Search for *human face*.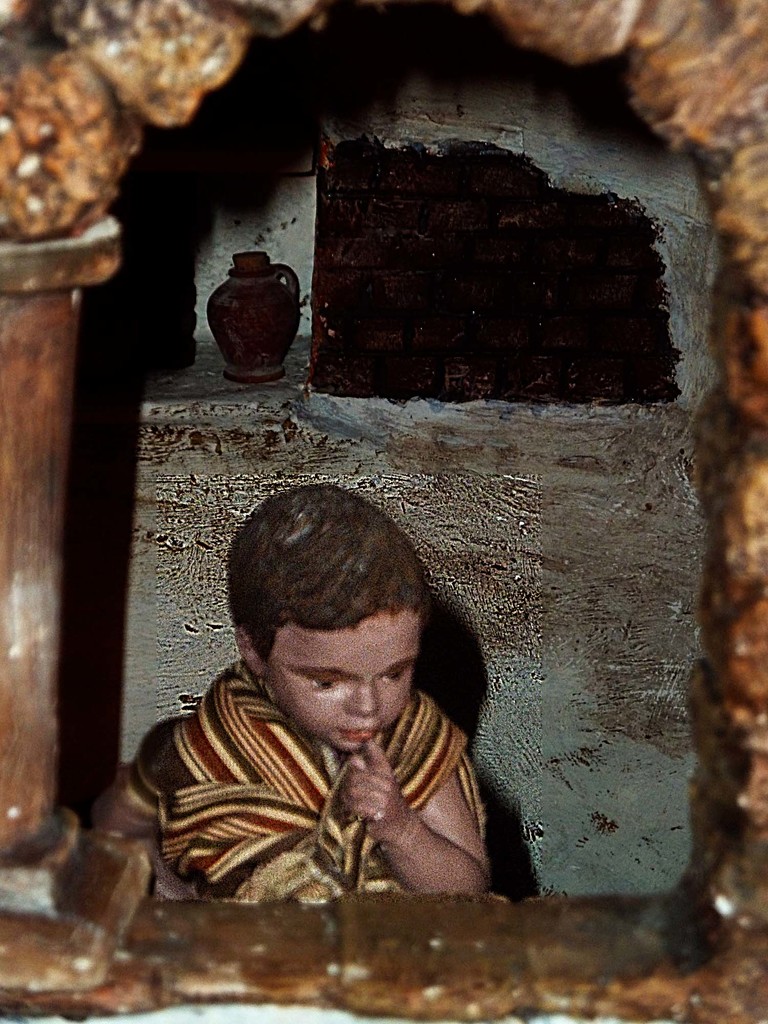
Found at [left=266, top=625, right=426, bottom=756].
